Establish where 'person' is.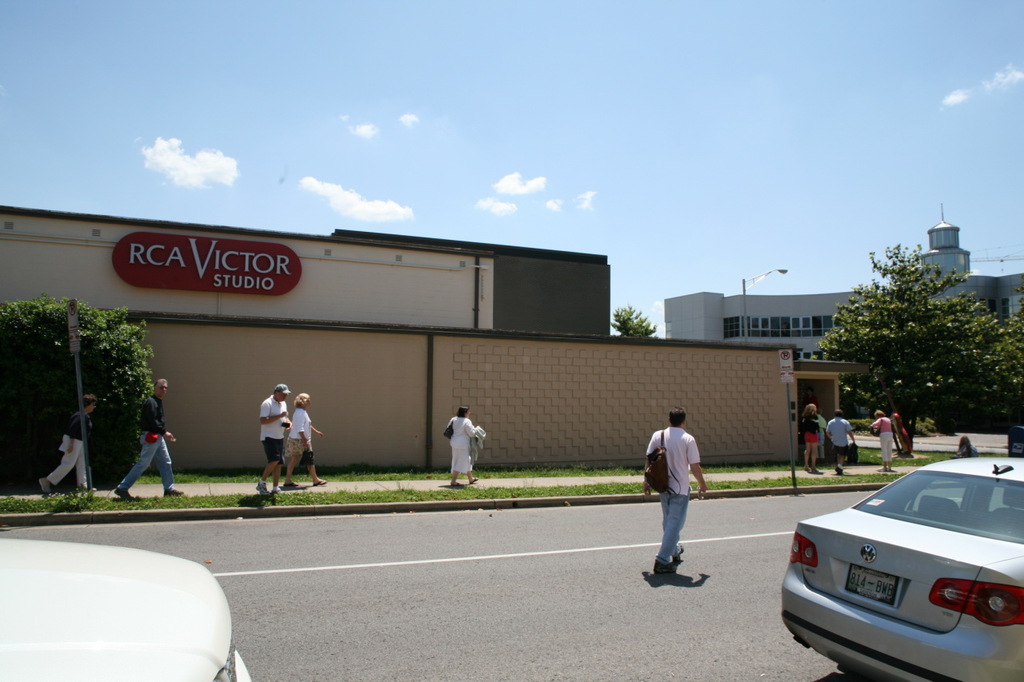
Established at 112/377/180/504.
